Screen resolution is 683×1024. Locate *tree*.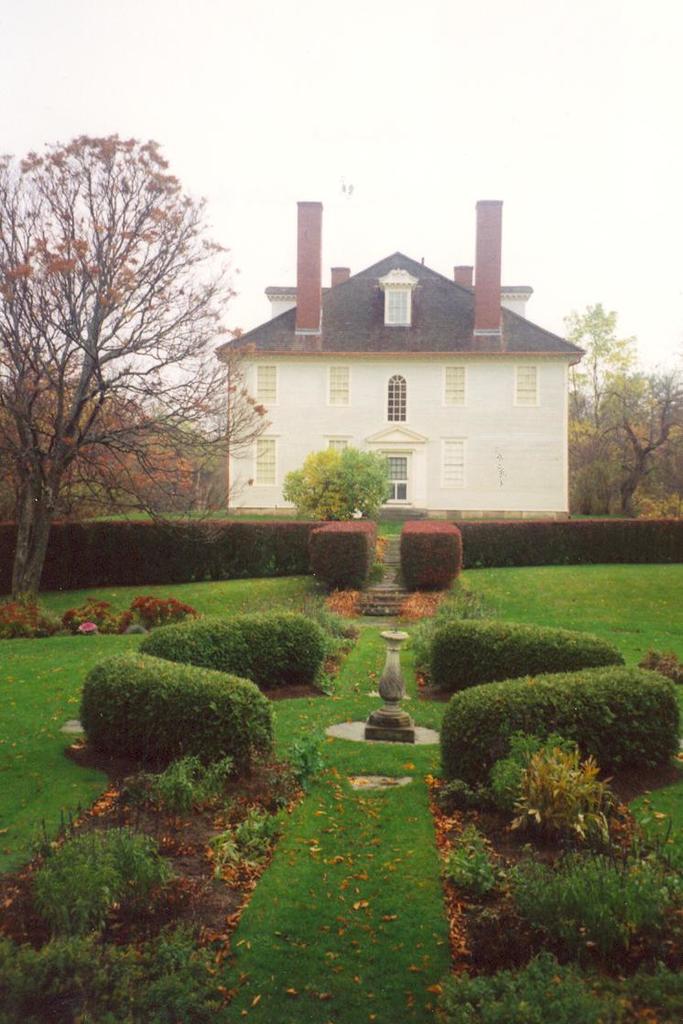
left=561, top=302, right=680, bottom=513.
